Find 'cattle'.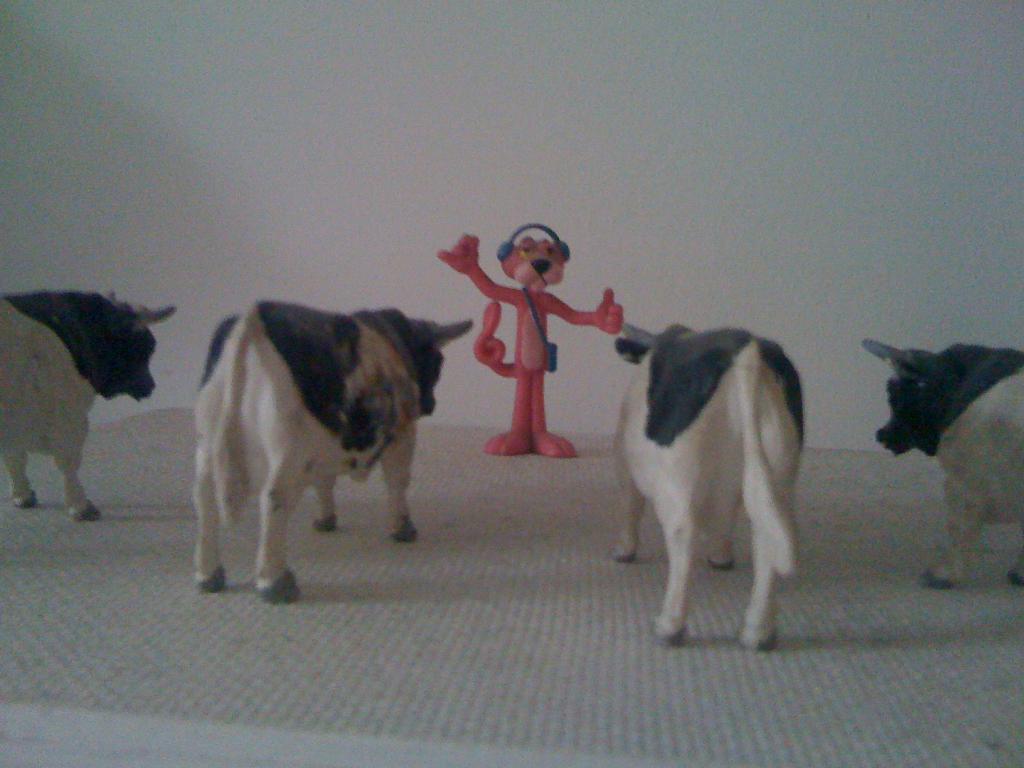
(619, 315, 801, 653).
